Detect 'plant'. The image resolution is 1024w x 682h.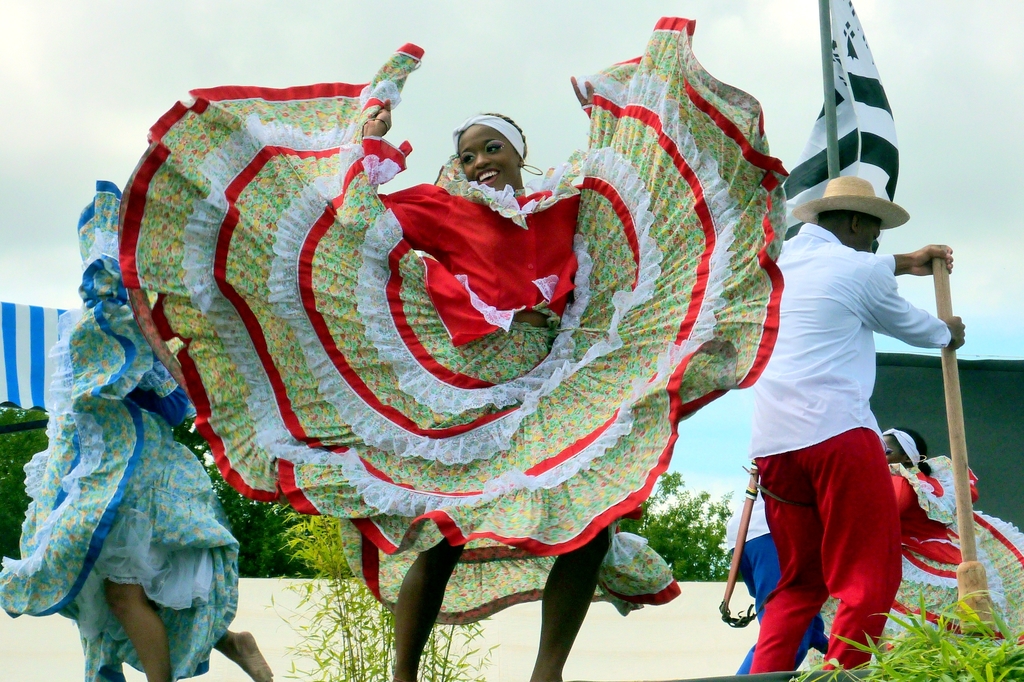
{"x1": 259, "y1": 482, "x2": 524, "y2": 681}.
